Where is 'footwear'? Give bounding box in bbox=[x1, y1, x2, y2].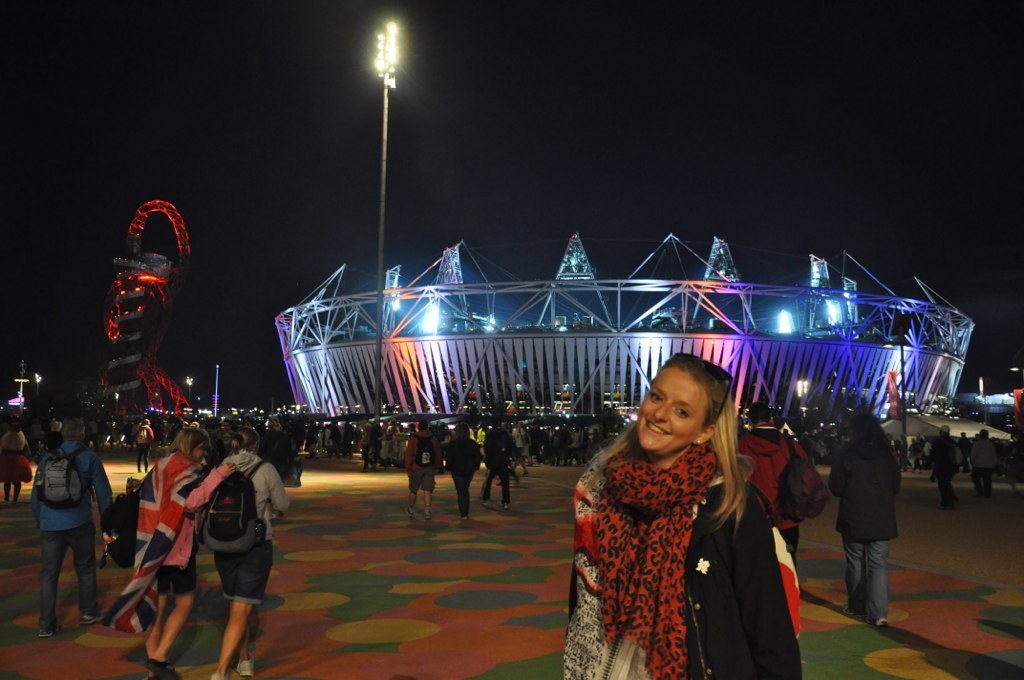
bbox=[840, 603, 864, 615].
